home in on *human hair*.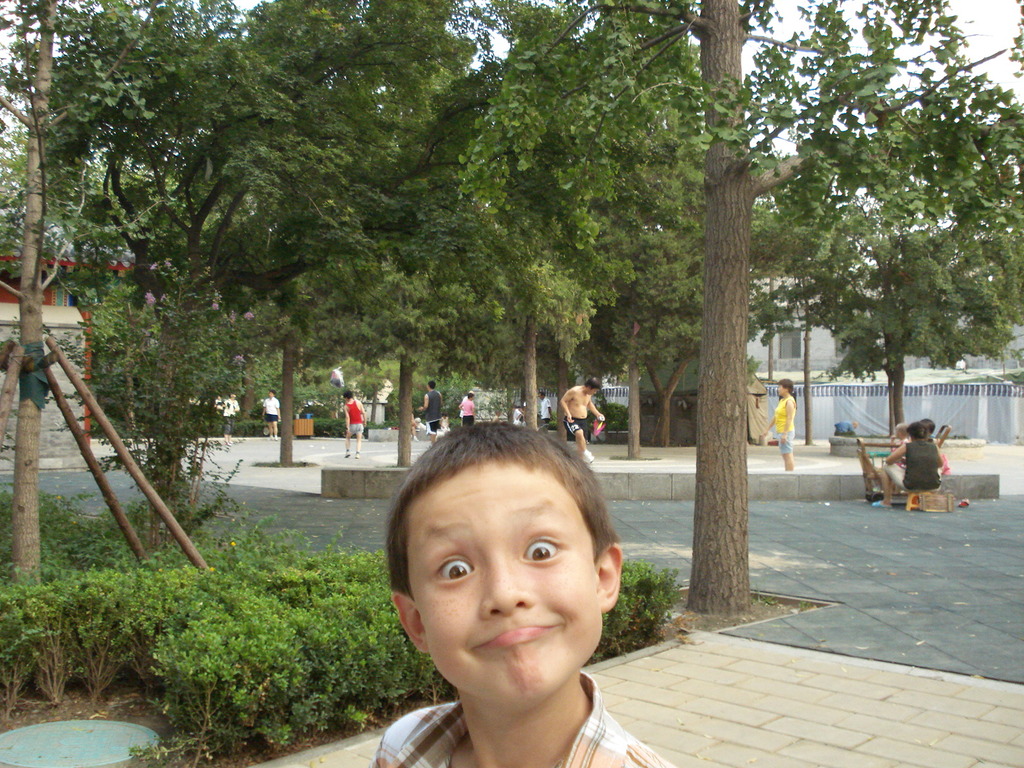
Homed in at (428,380,436,390).
